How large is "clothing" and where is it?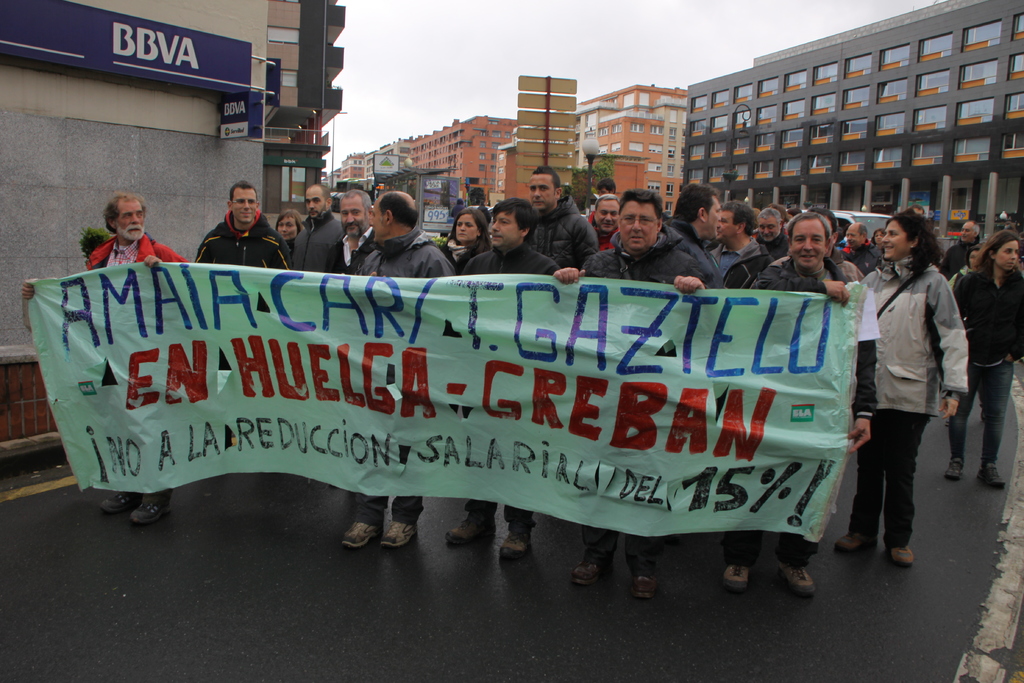
Bounding box: <bbox>461, 236, 564, 274</bbox>.
